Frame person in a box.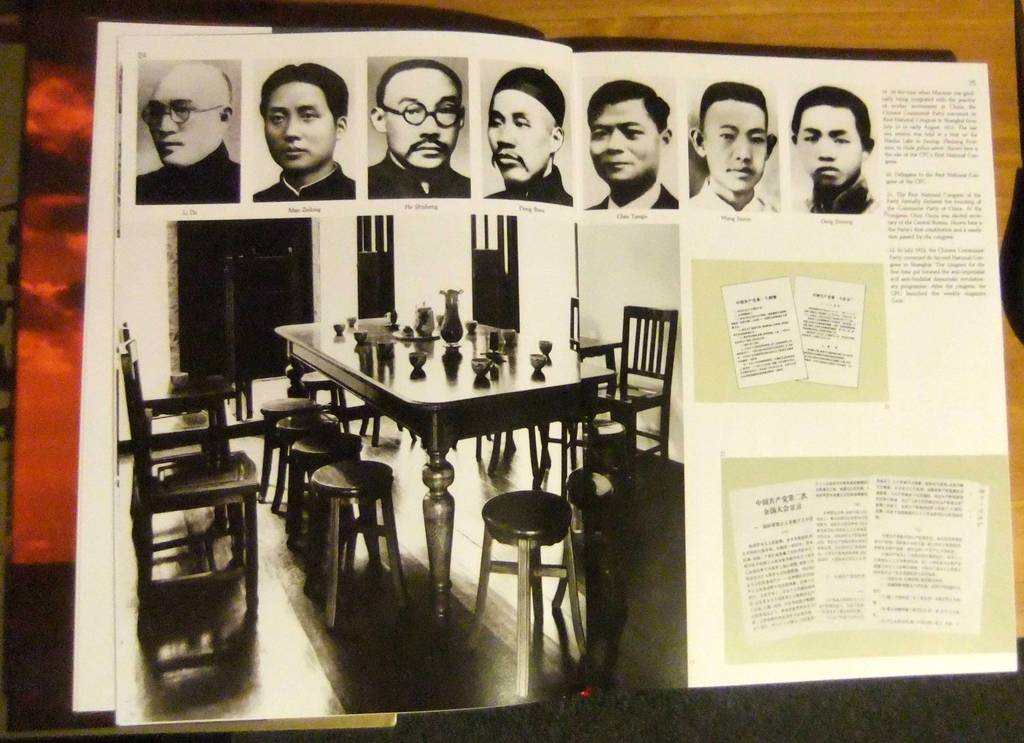
select_region(792, 83, 876, 215).
